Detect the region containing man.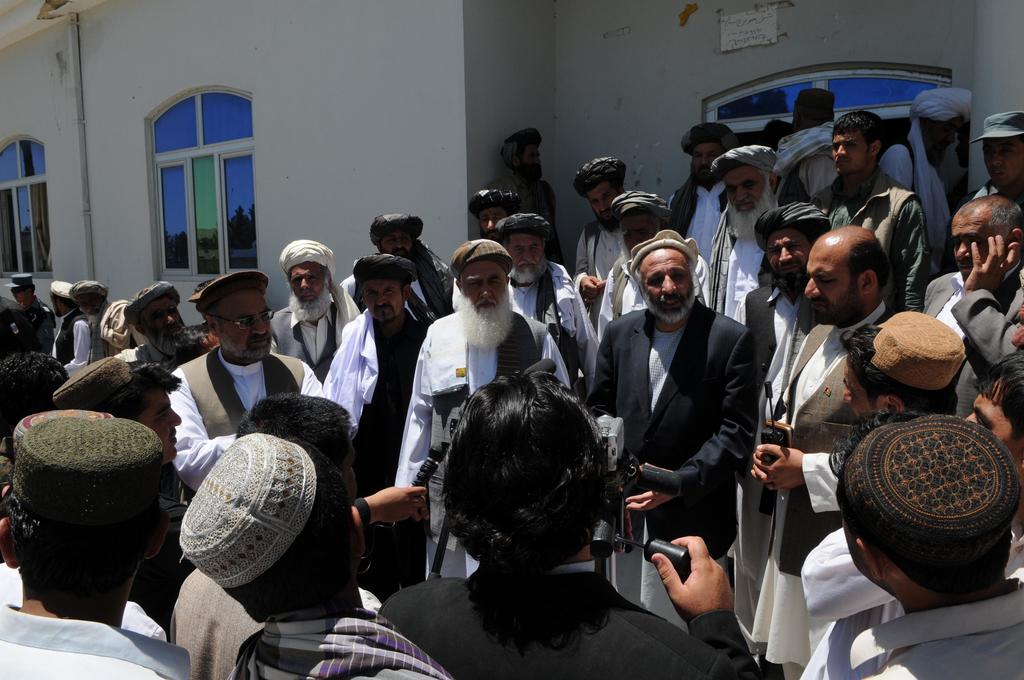
(x1=579, y1=229, x2=764, y2=642).
